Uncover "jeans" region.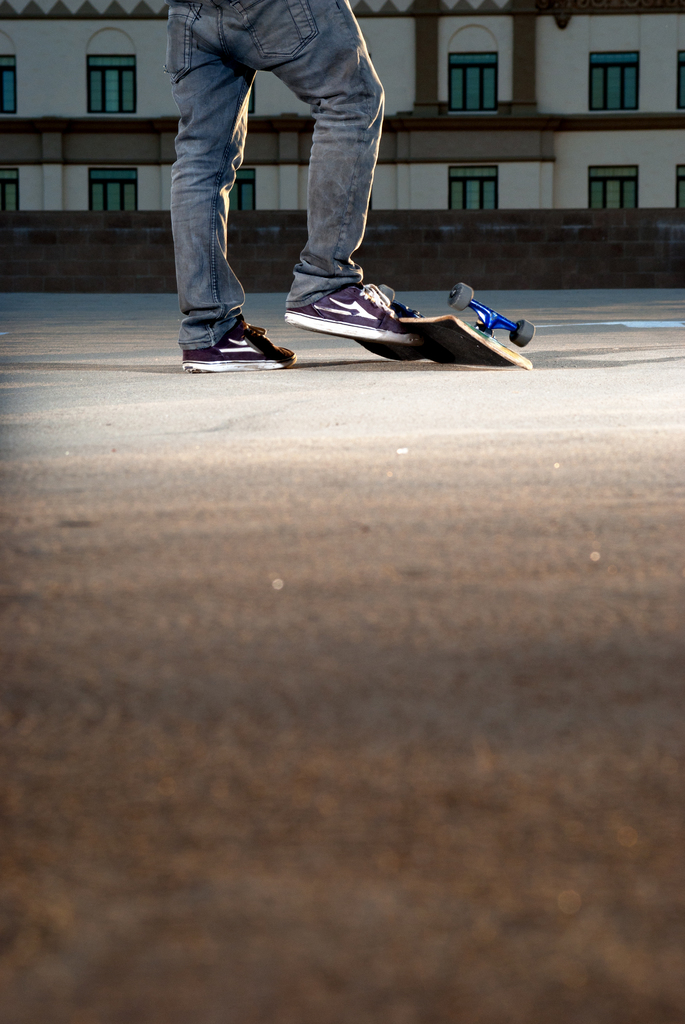
Uncovered: pyautogui.locateOnScreen(165, 0, 398, 357).
